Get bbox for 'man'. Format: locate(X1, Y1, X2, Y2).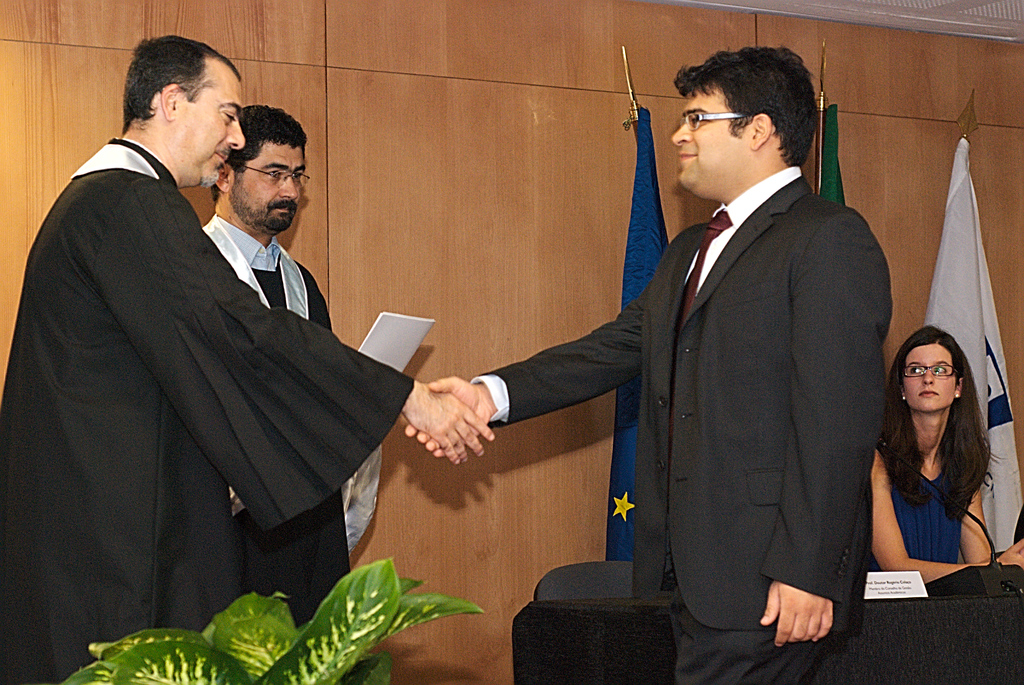
locate(0, 38, 493, 684).
